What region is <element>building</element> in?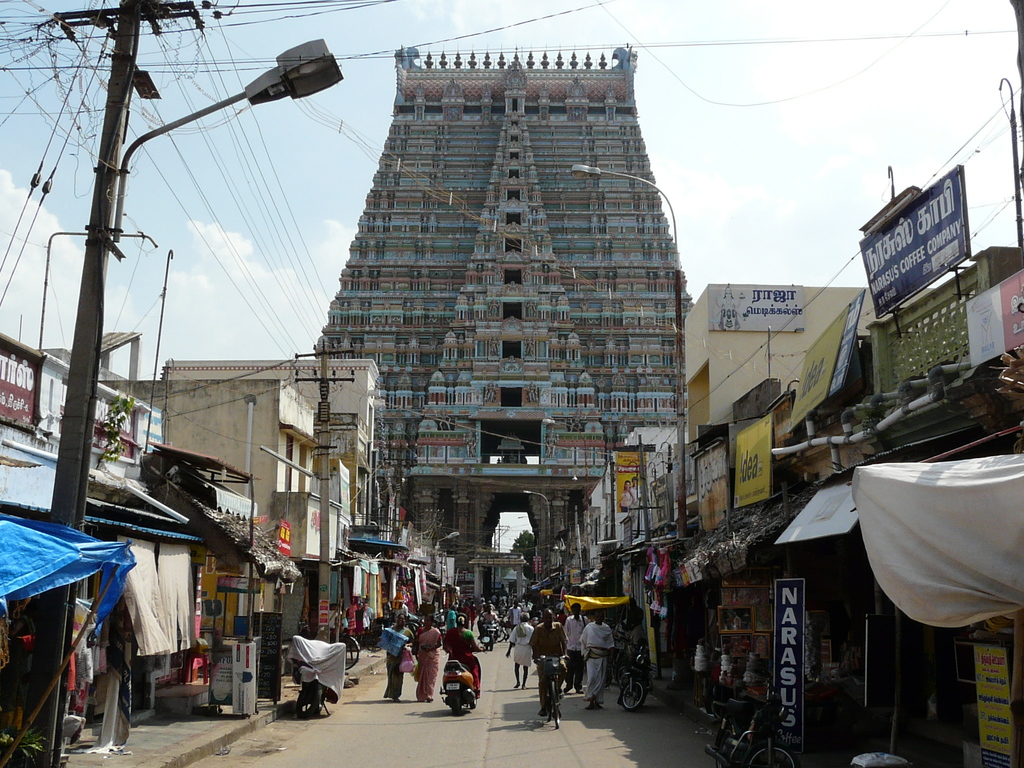
region(306, 43, 693, 613).
